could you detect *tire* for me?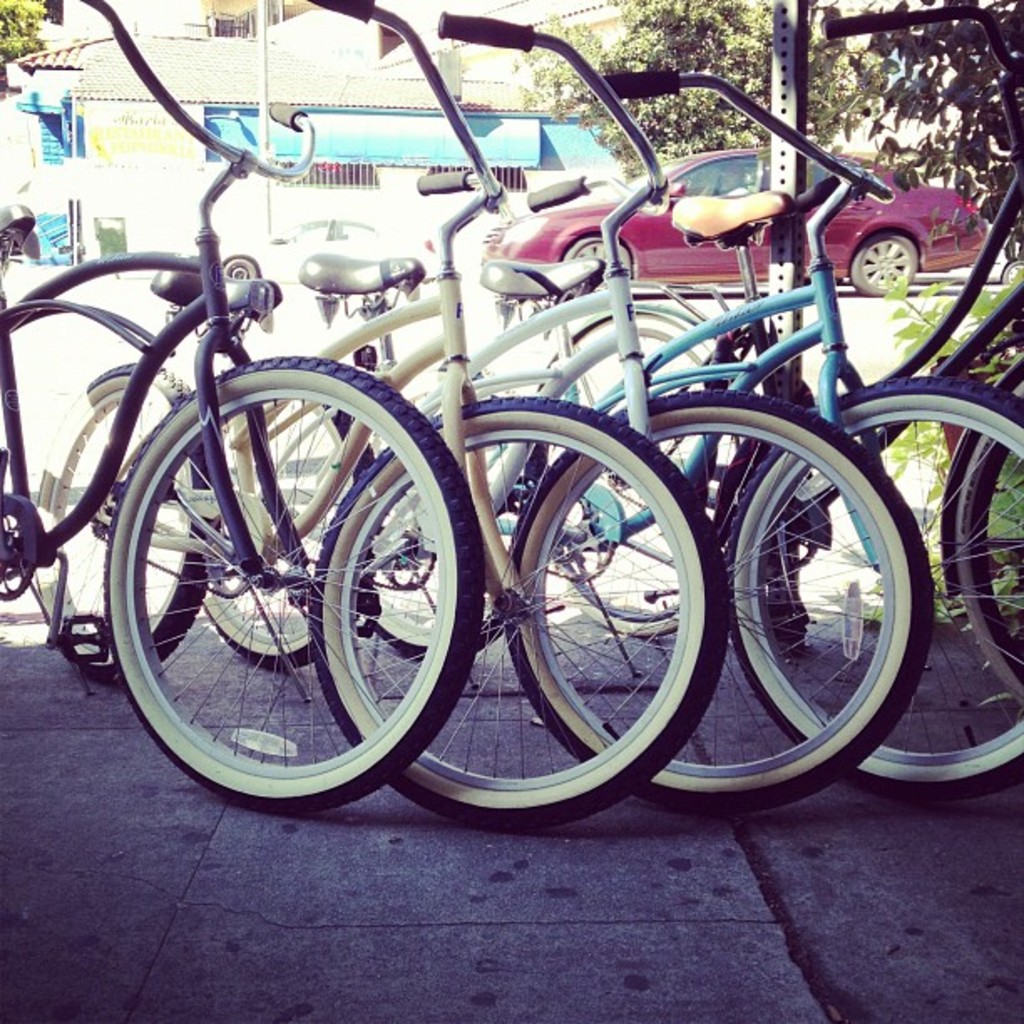
Detection result: region(723, 378, 1022, 798).
